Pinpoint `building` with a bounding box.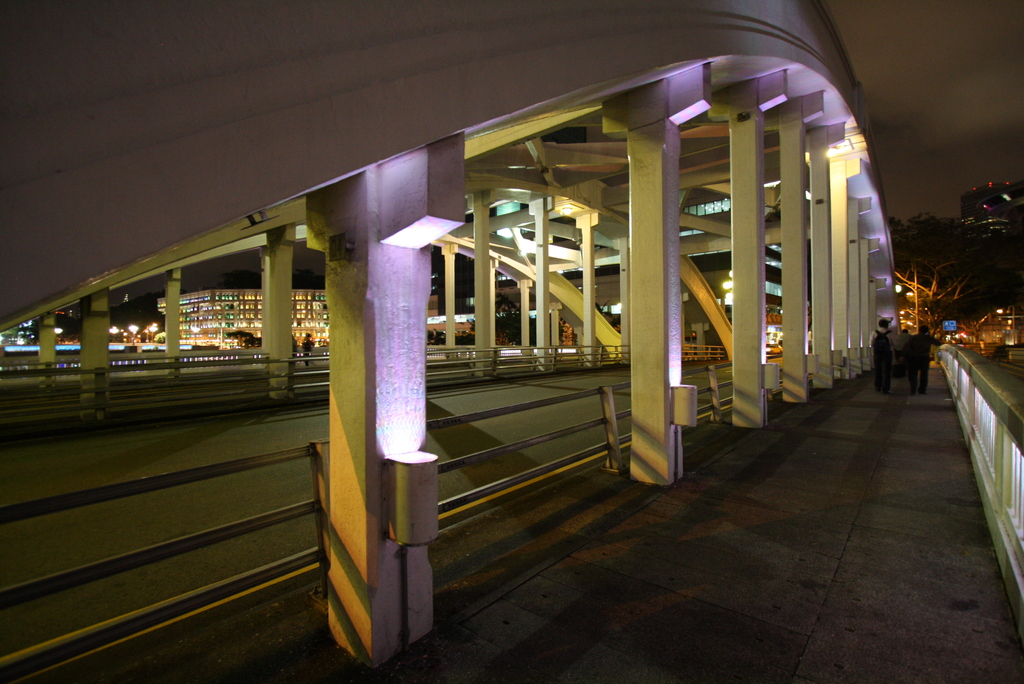
detection(1, 310, 83, 344).
